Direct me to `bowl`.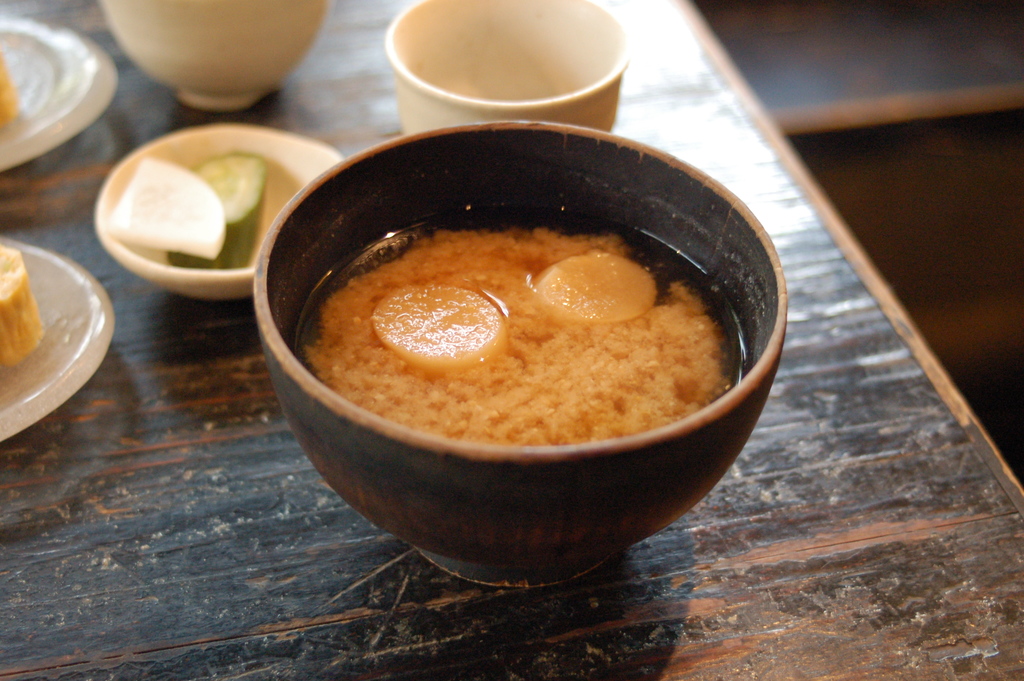
Direction: select_region(385, 0, 630, 131).
